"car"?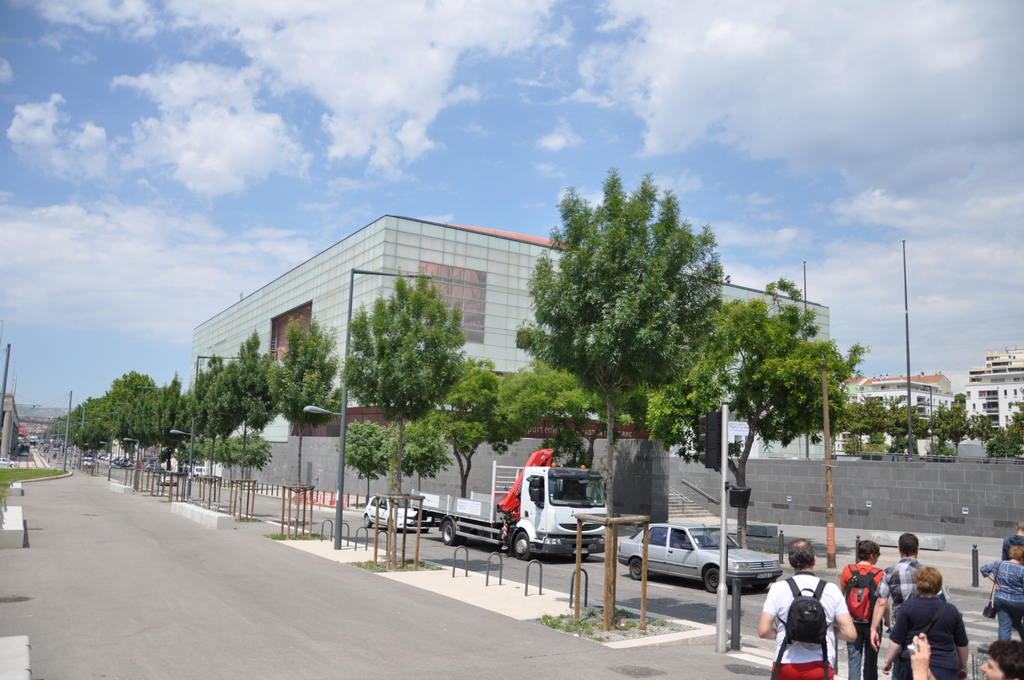
[left=0, top=455, right=17, bottom=467]
